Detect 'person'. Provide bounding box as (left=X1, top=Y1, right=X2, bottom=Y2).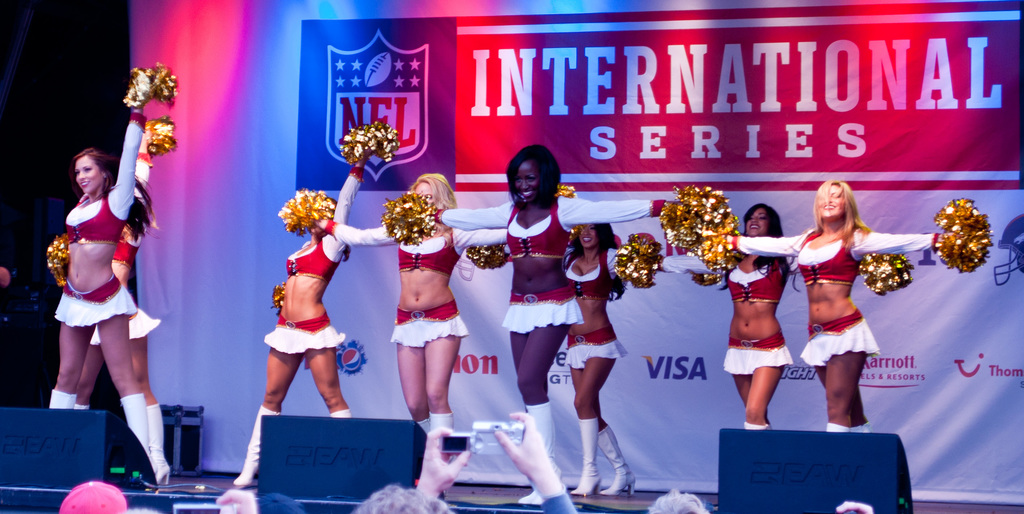
(left=677, top=193, right=793, bottom=428).
